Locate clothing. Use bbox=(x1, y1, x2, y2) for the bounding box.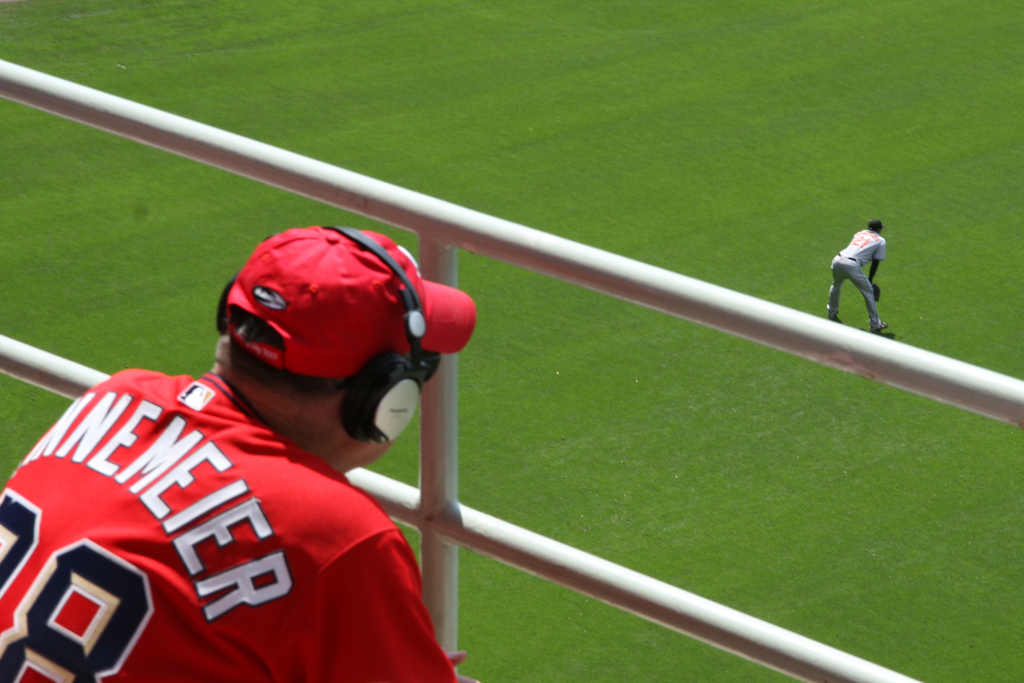
bbox=(19, 365, 472, 668).
